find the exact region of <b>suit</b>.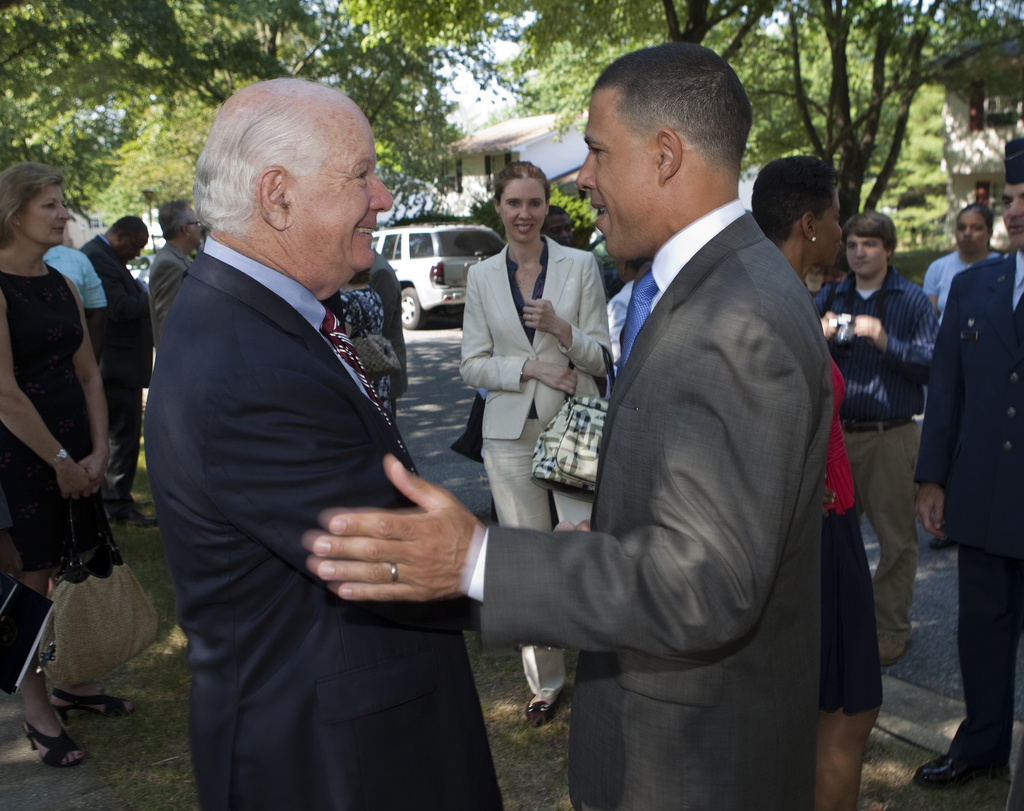
Exact region: locate(460, 235, 612, 692).
